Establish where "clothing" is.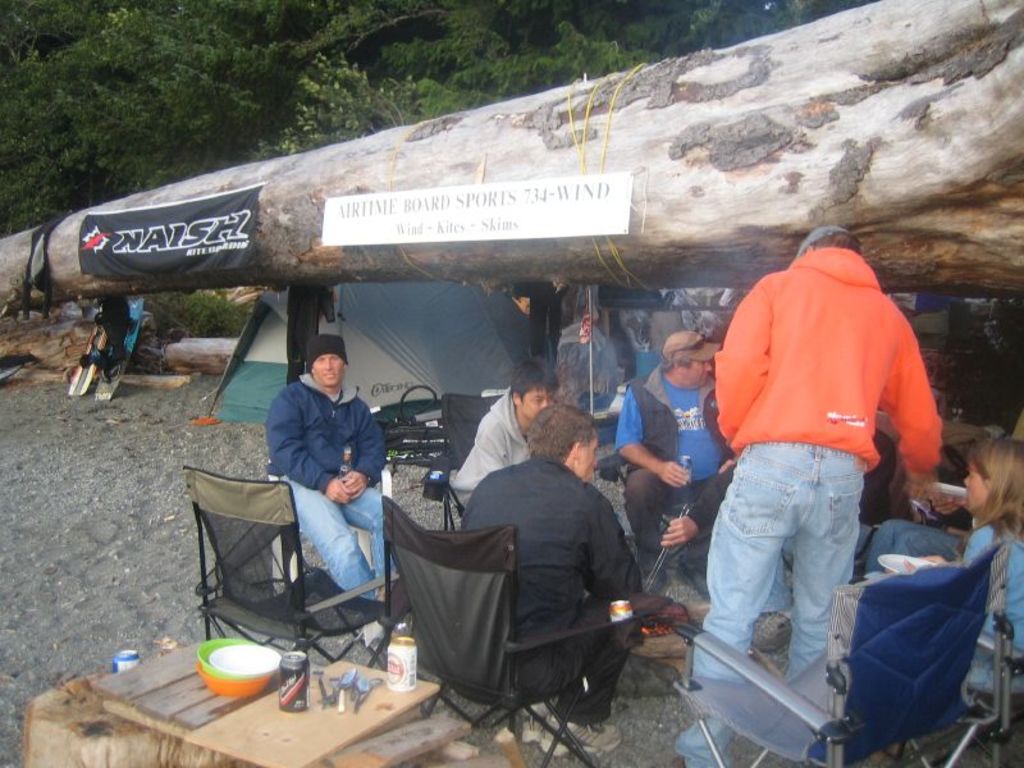
Established at bbox=(264, 374, 398, 602).
